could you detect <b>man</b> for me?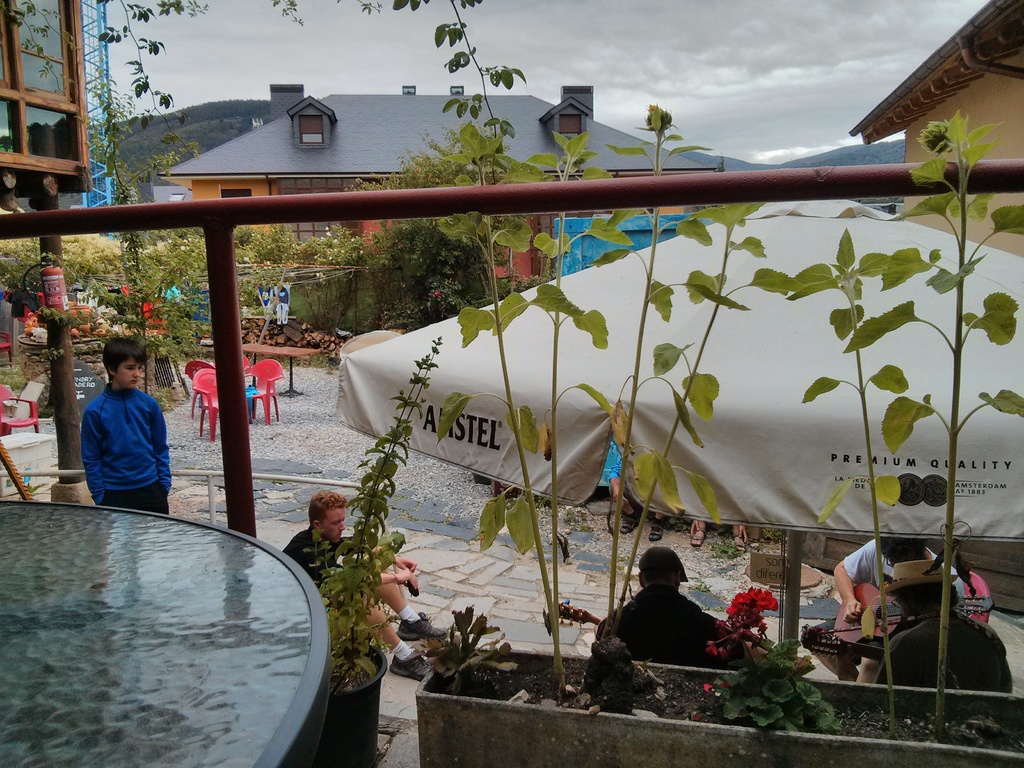
Detection result: bbox=(871, 555, 1013, 695).
